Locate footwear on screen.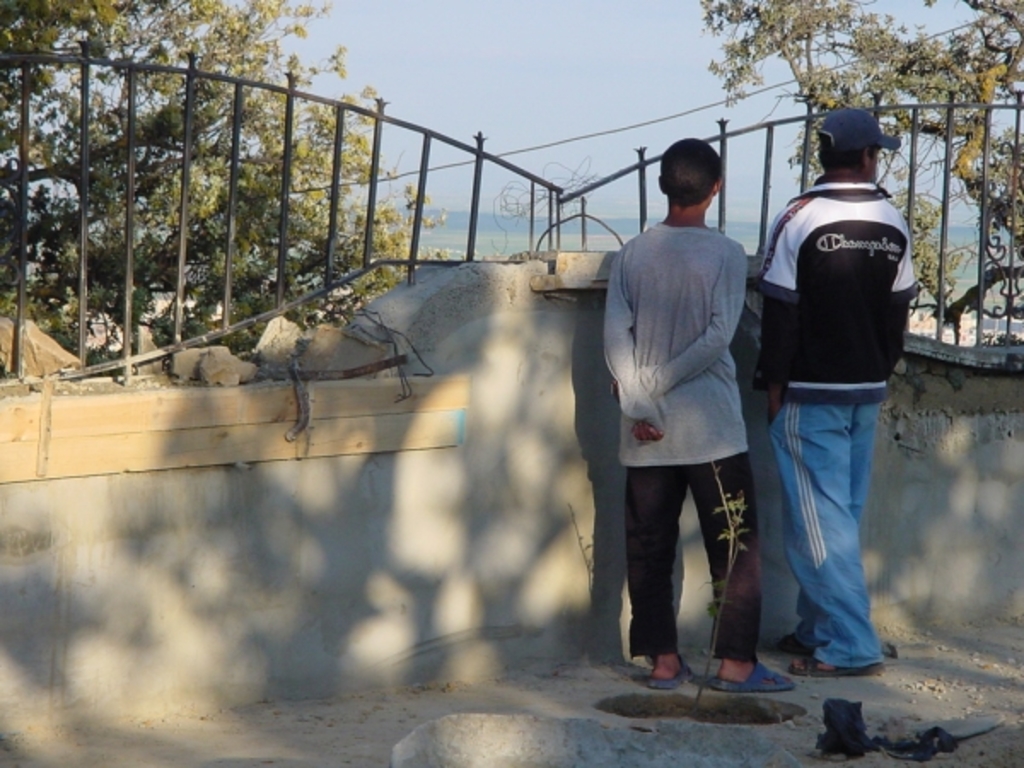
On screen at bbox=[715, 657, 794, 693].
